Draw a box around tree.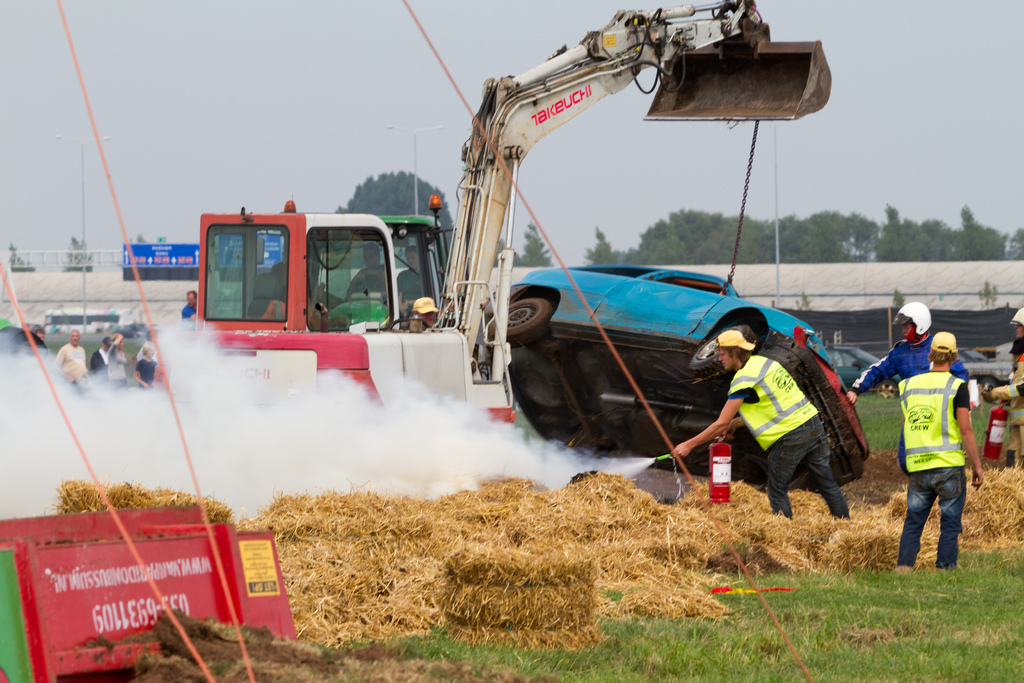
region(62, 233, 92, 272).
